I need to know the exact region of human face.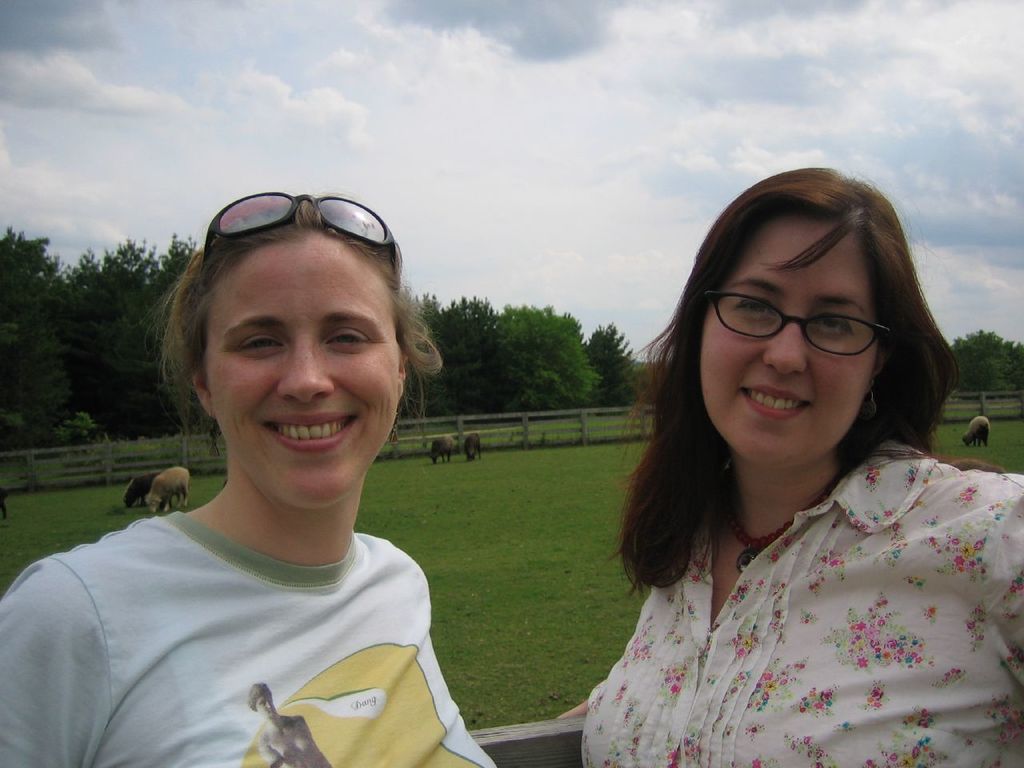
Region: box=[697, 210, 875, 468].
